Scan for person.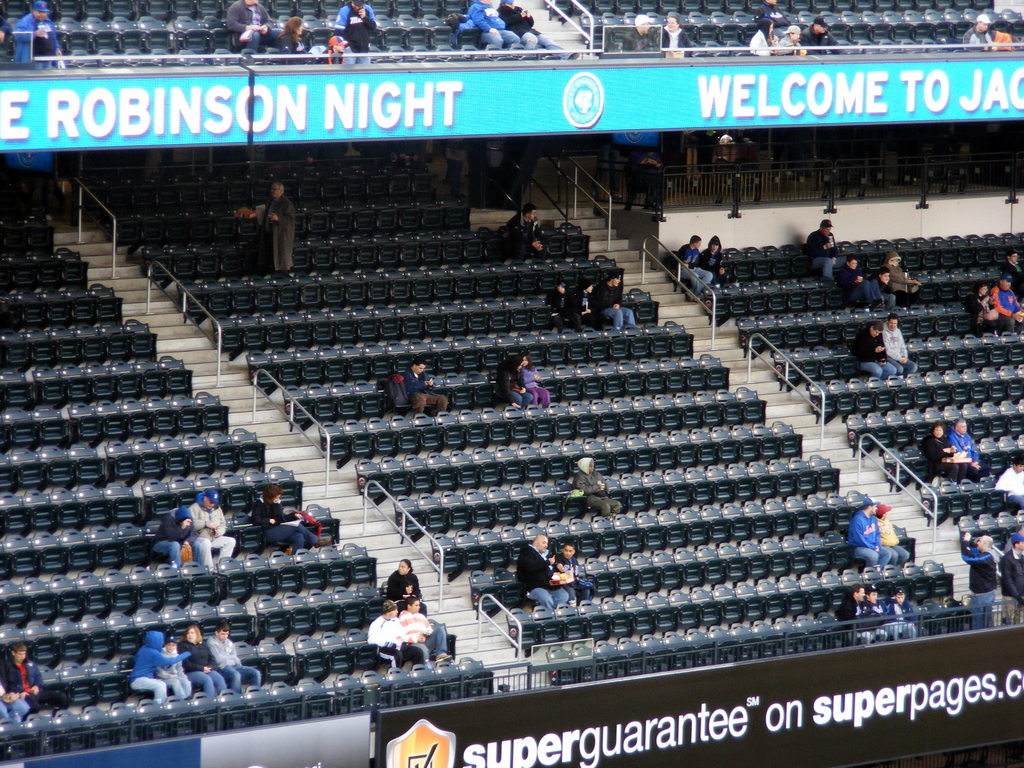
Scan result: bbox(278, 17, 316, 66).
